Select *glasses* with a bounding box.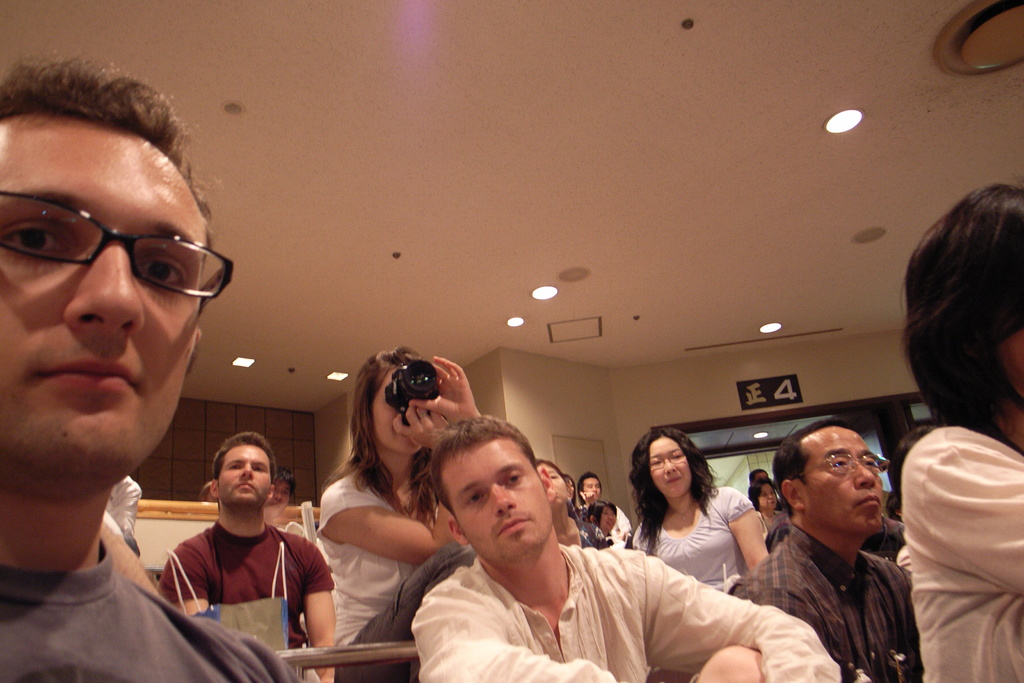
x1=12 y1=194 x2=221 y2=313.
